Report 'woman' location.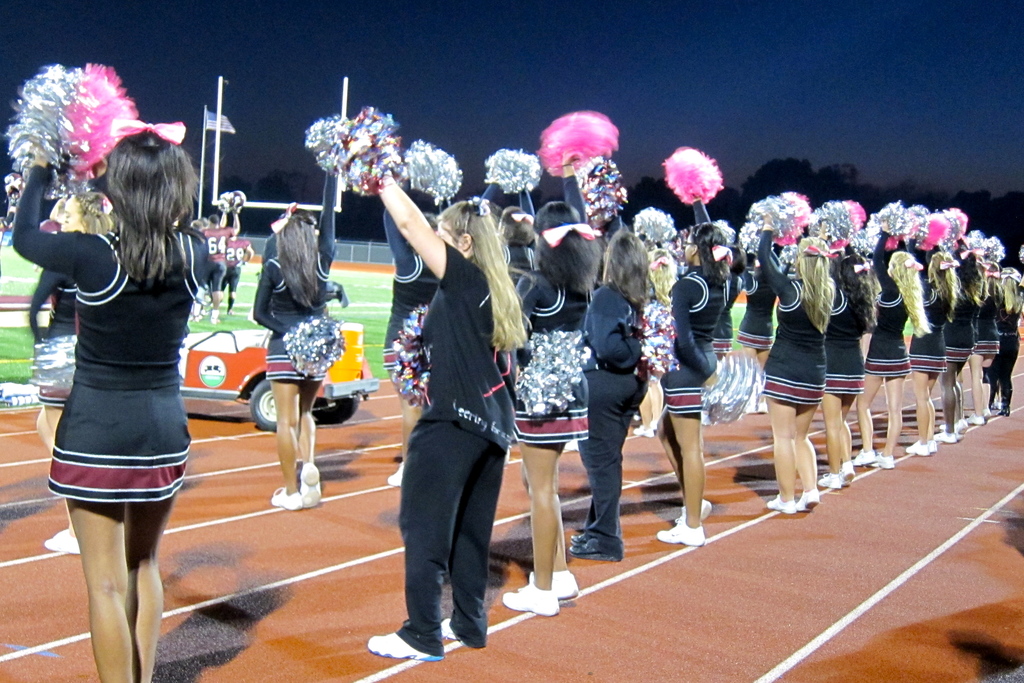
Report: crop(253, 110, 351, 511).
